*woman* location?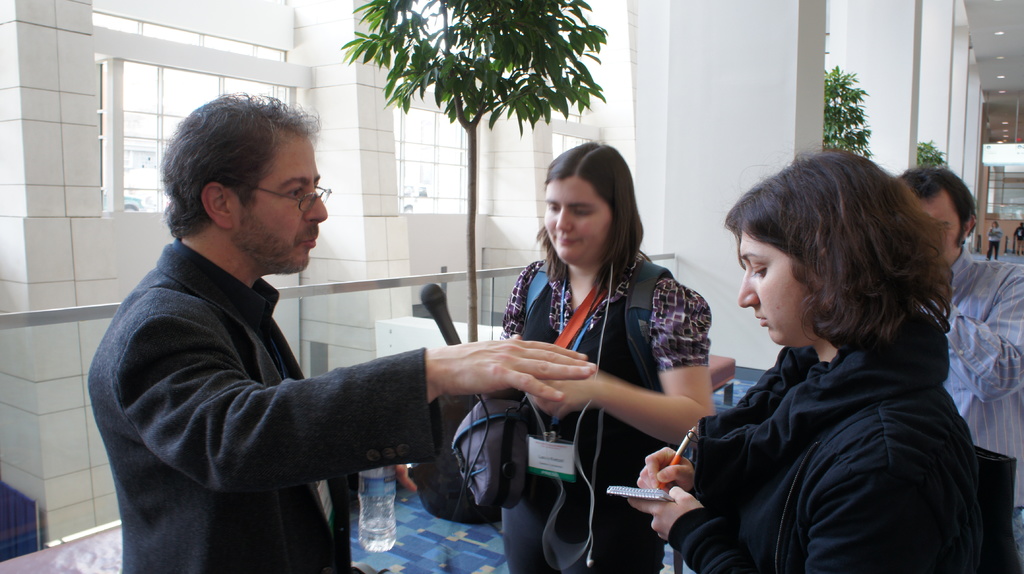
(x1=632, y1=144, x2=1005, y2=573)
